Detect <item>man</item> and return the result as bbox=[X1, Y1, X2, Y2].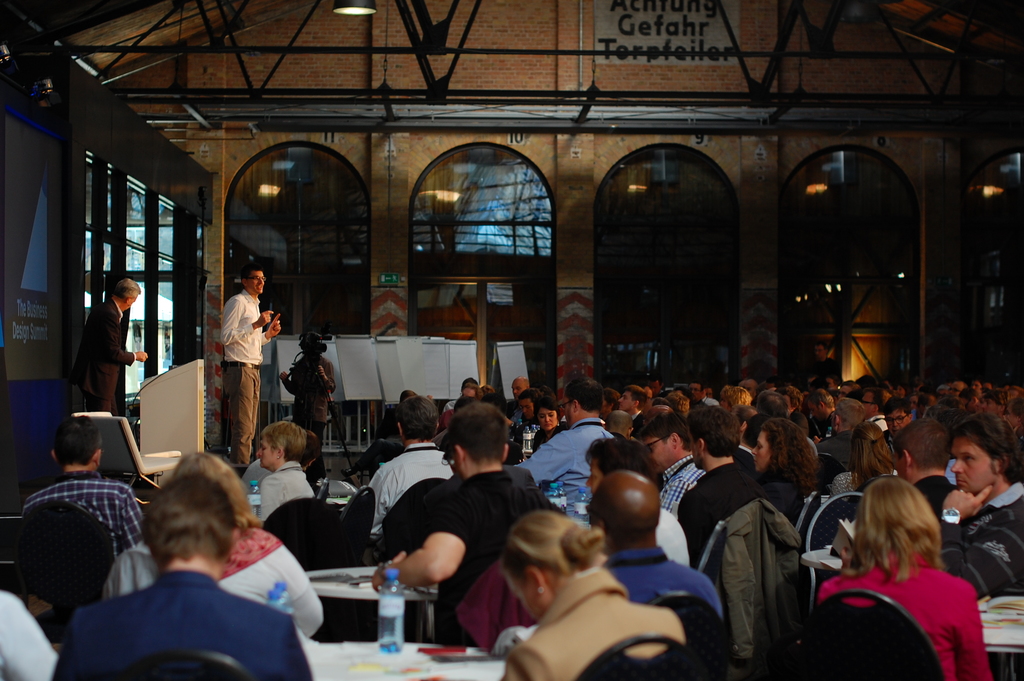
bbox=[819, 398, 868, 488].
